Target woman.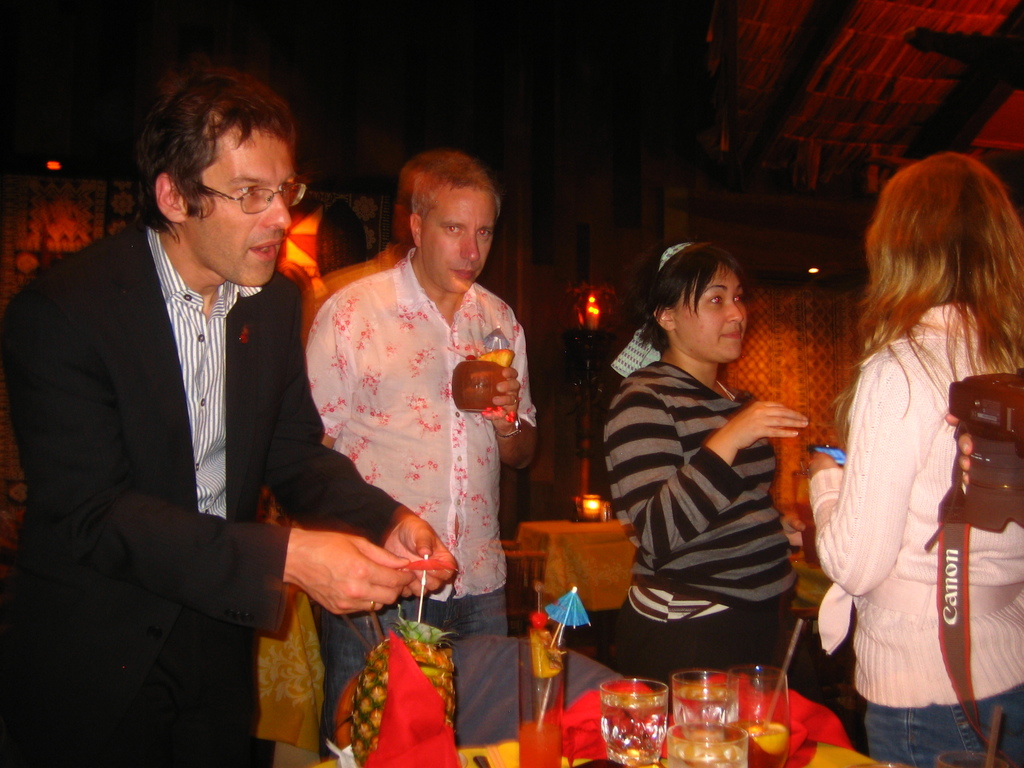
Target region: pyautogui.locateOnScreen(605, 241, 812, 687).
